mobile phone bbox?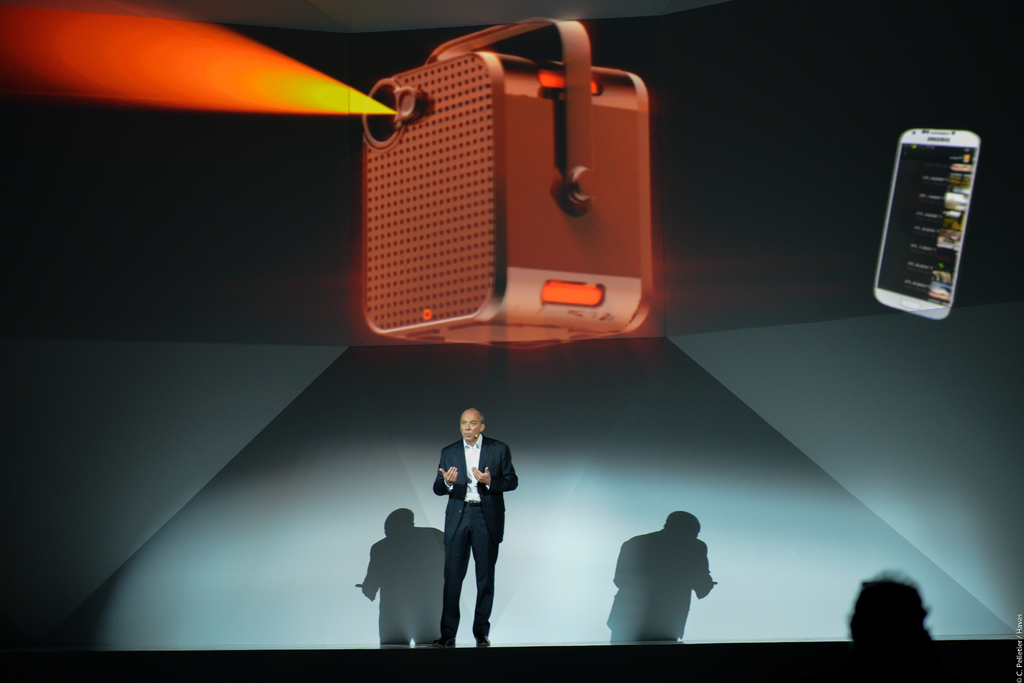
region(876, 120, 983, 316)
